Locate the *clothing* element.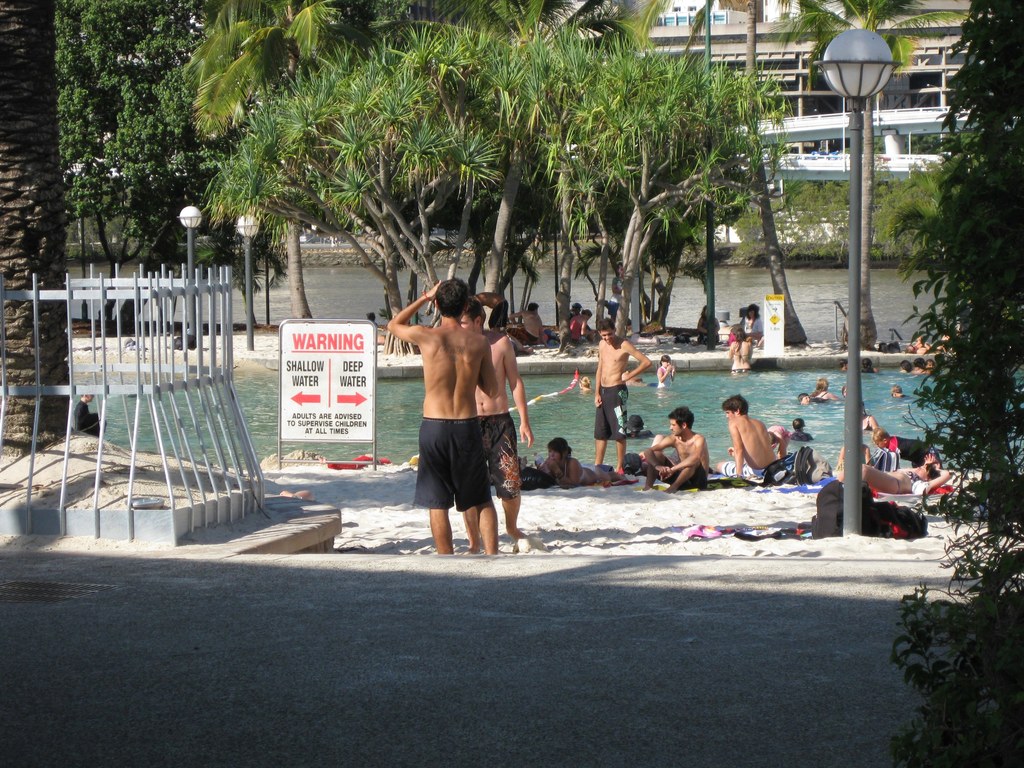
Element bbox: l=721, t=458, r=763, b=480.
